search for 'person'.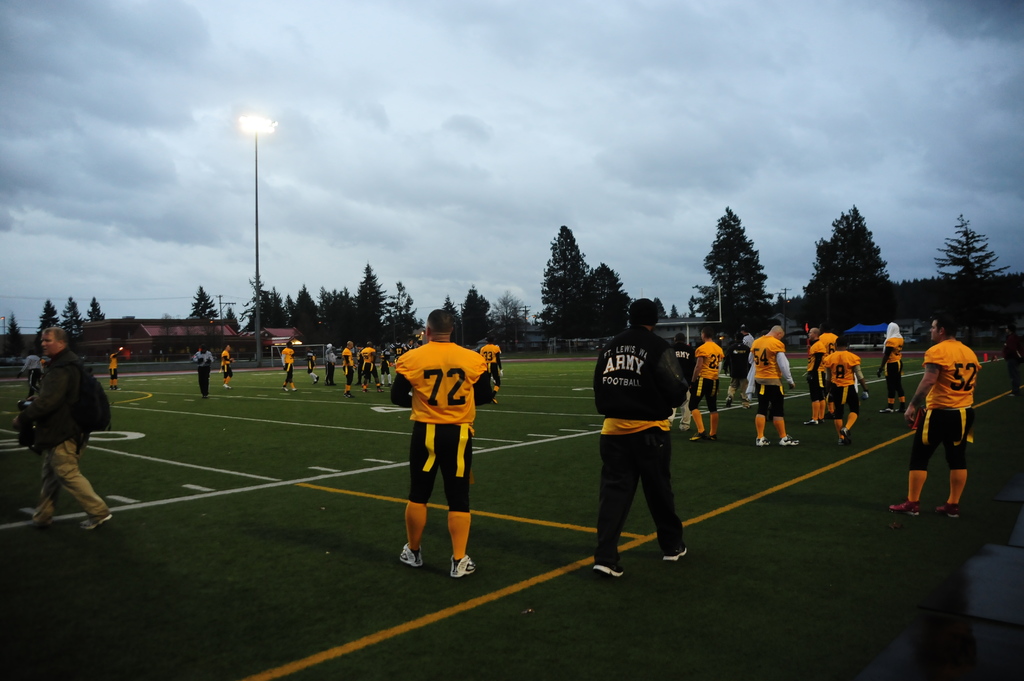
Found at x1=388 y1=310 x2=494 y2=580.
